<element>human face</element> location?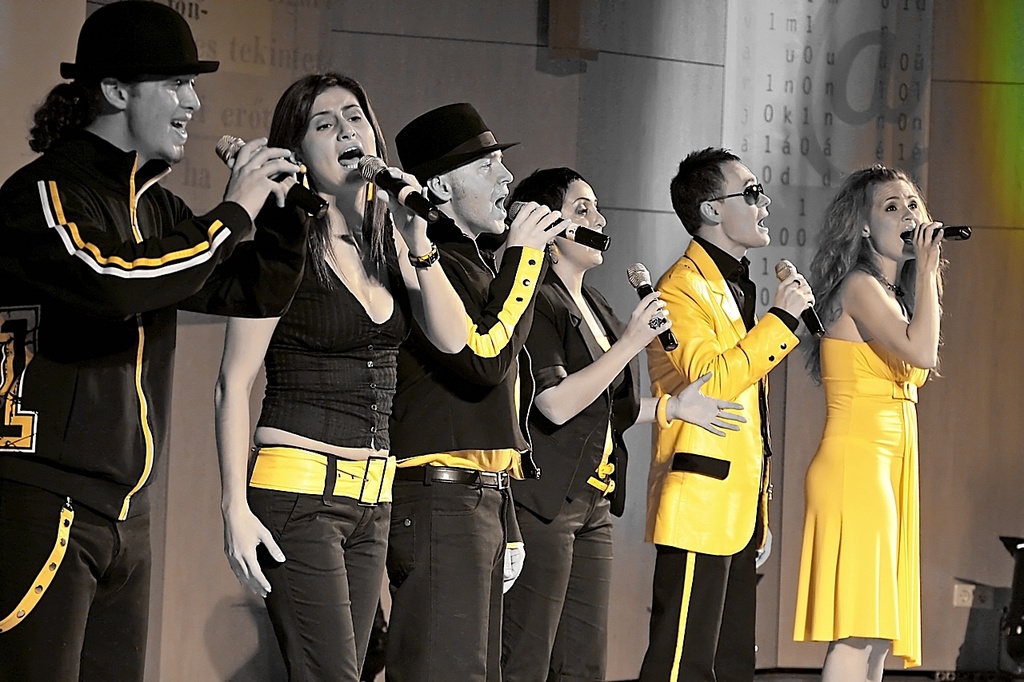
(left=303, top=85, right=373, bottom=193)
